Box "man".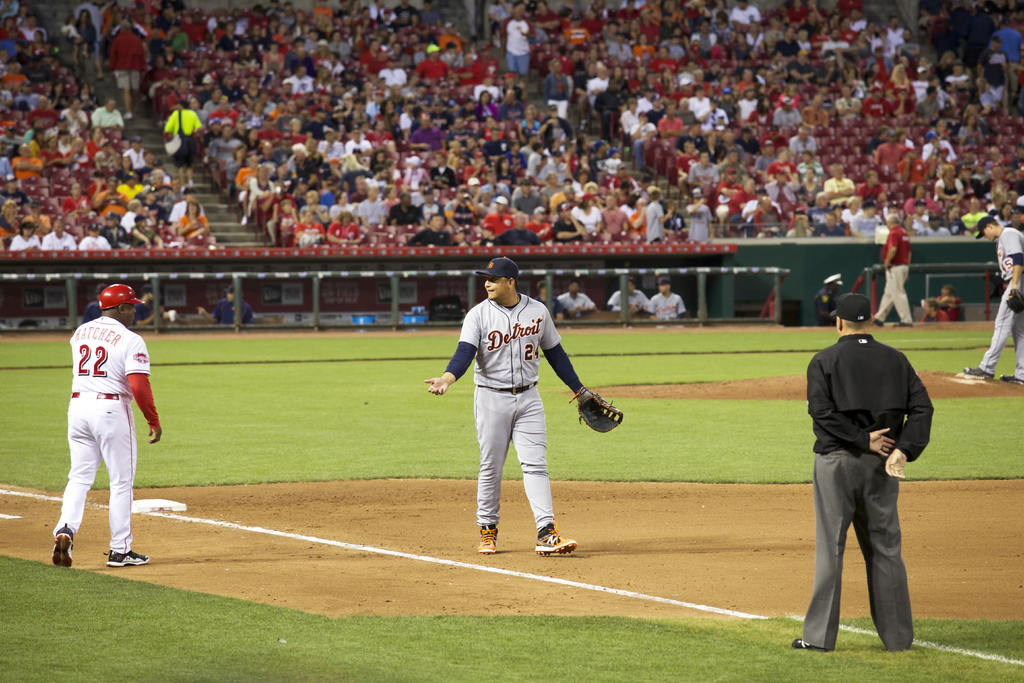
x1=824 y1=161 x2=853 y2=206.
